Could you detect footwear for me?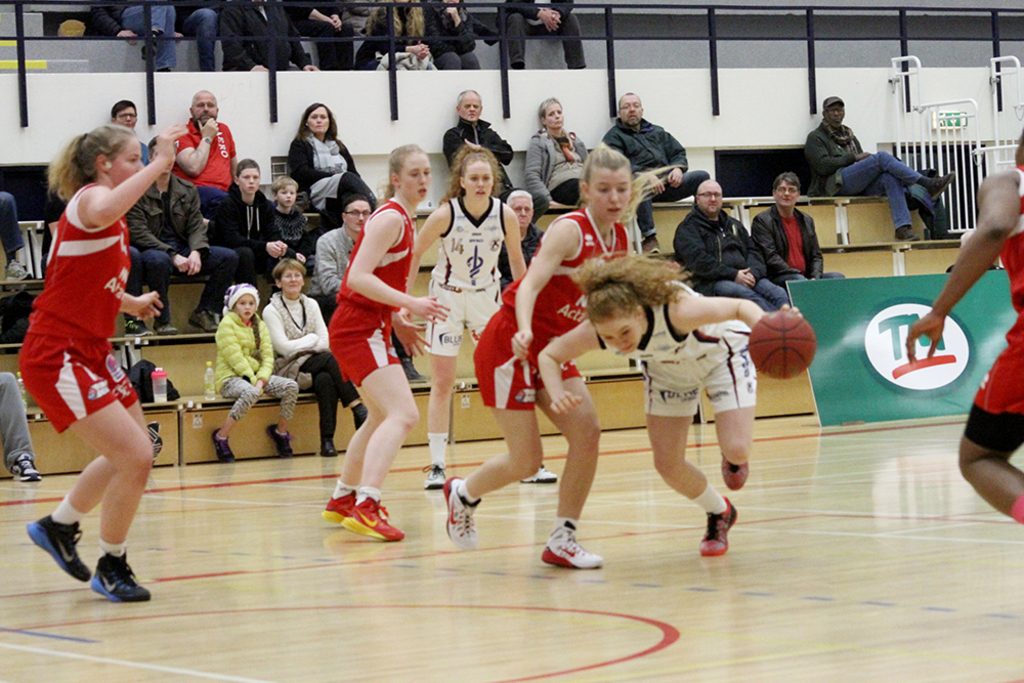
Detection result: 211/425/237/464.
